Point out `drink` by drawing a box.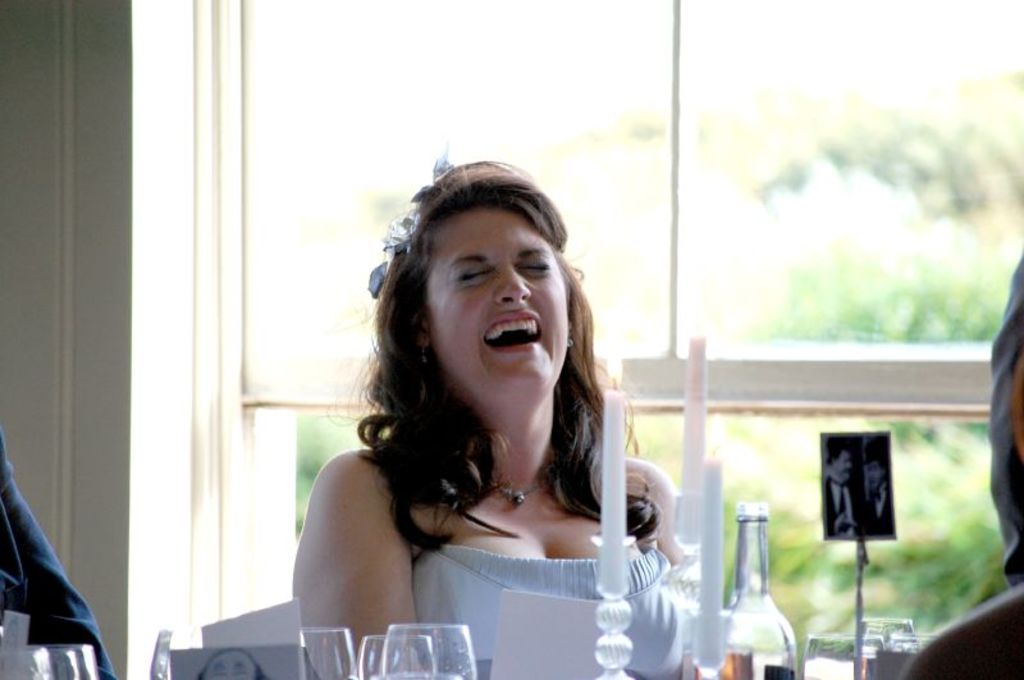
[left=680, top=647, right=754, bottom=679].
